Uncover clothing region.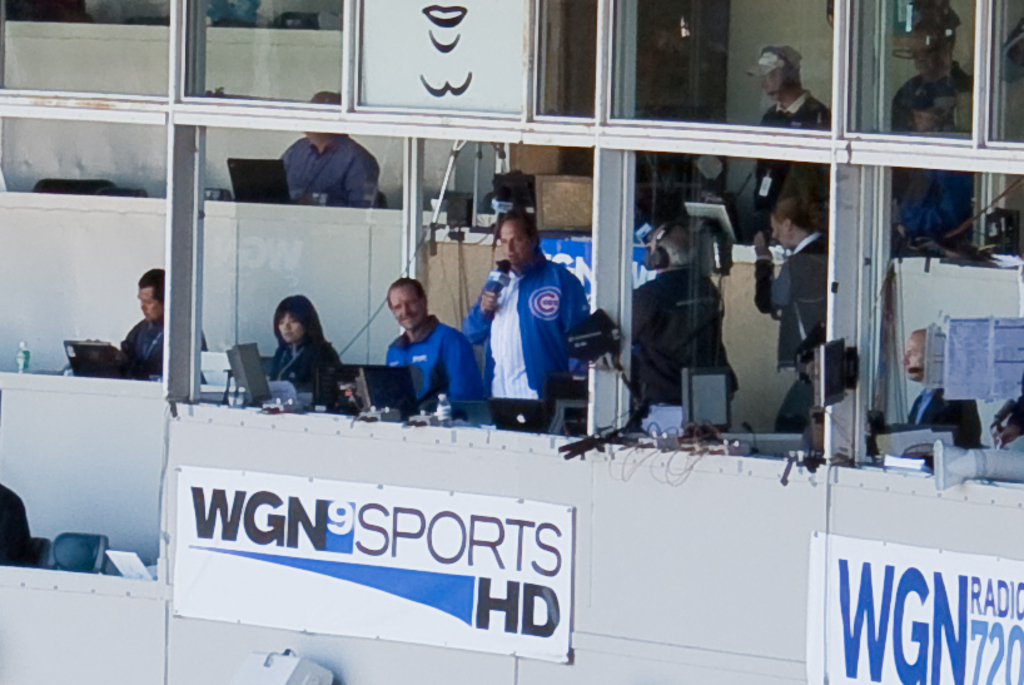
Uncovered: detection(469, 224, 590, 431).
